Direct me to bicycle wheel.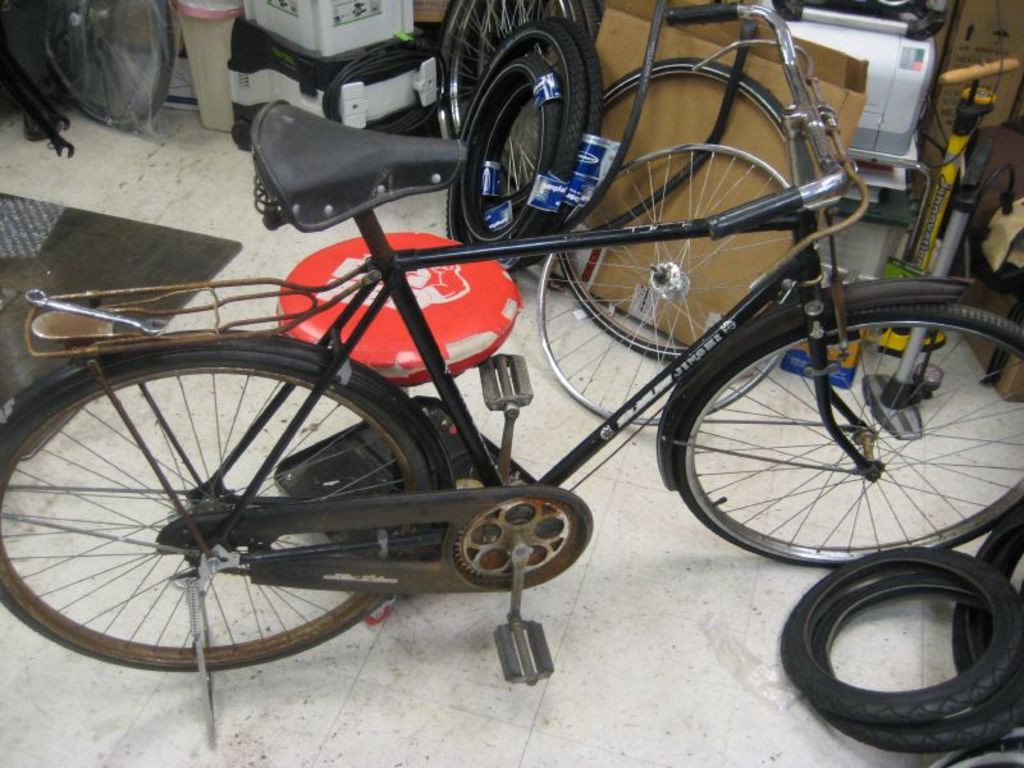
Direction: (430,0,599,215).
